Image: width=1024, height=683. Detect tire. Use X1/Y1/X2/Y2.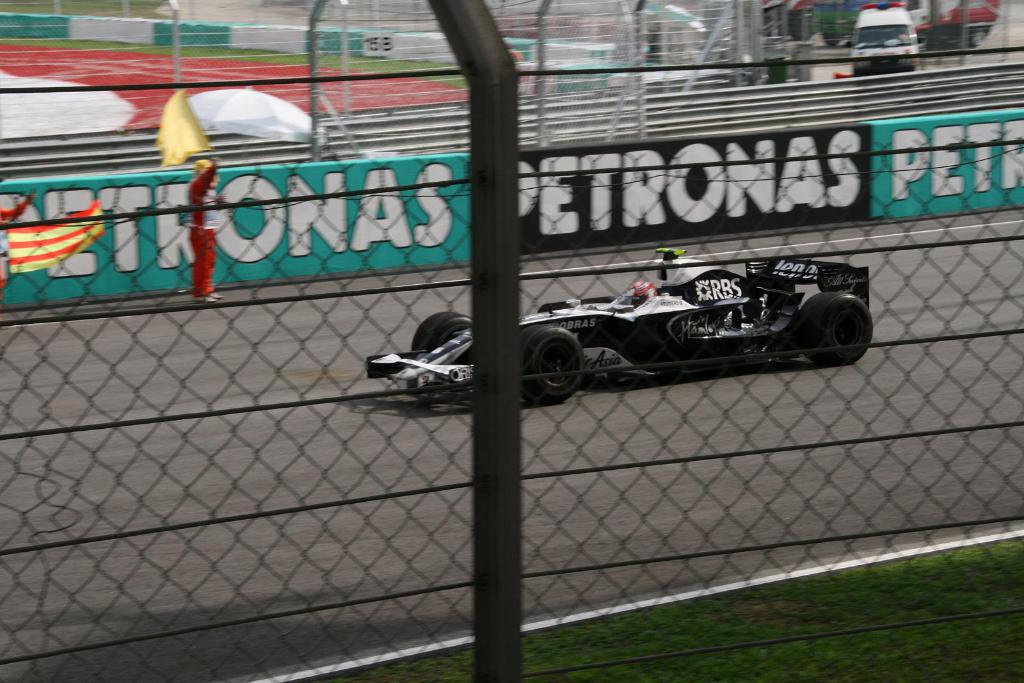
411/312/471/352.
